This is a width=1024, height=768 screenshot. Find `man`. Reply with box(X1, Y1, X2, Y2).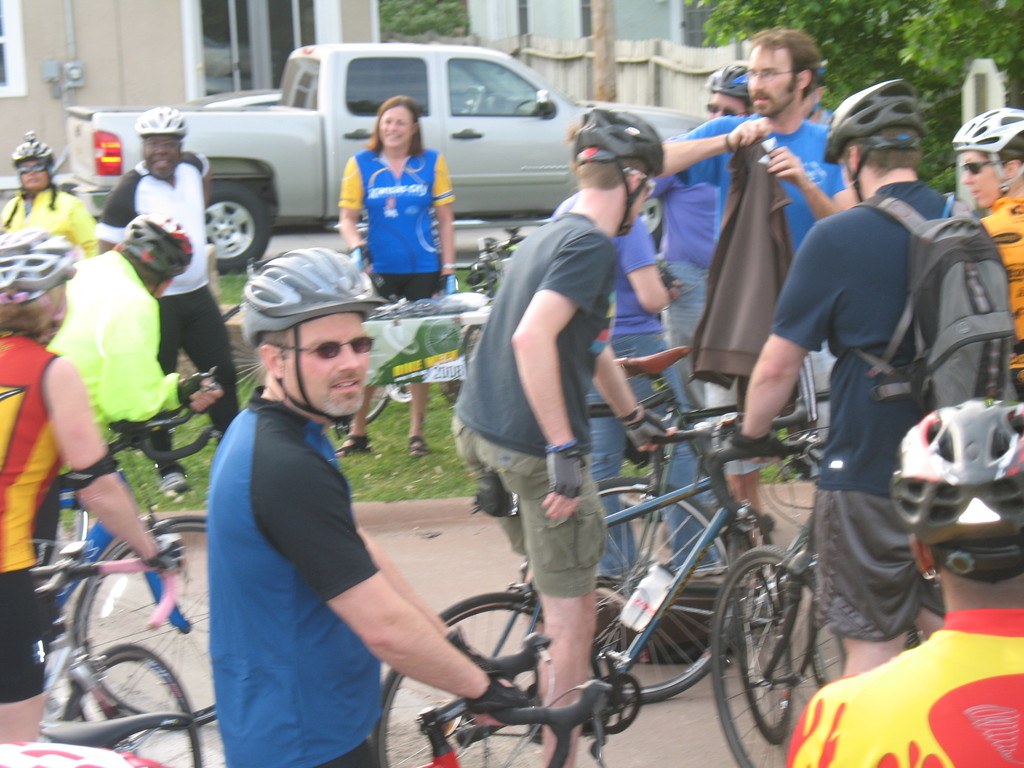
box(180, 261, 478, 767).
